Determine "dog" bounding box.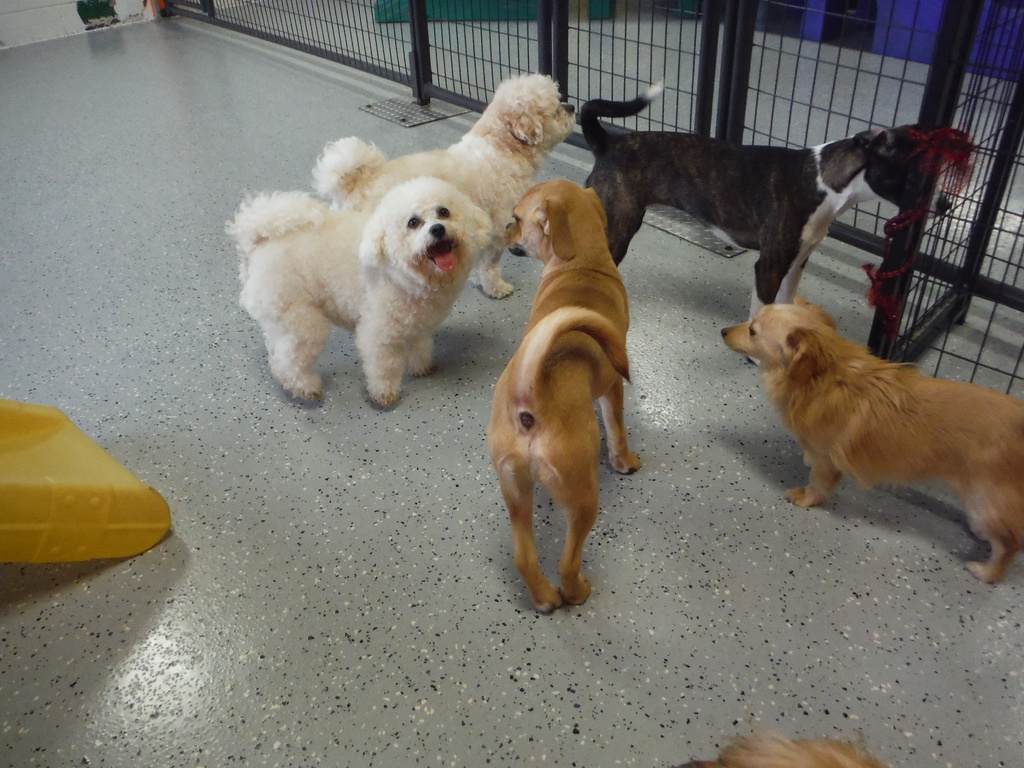
Determined: <bbox>500, 175, 639, 616</bbox>.
